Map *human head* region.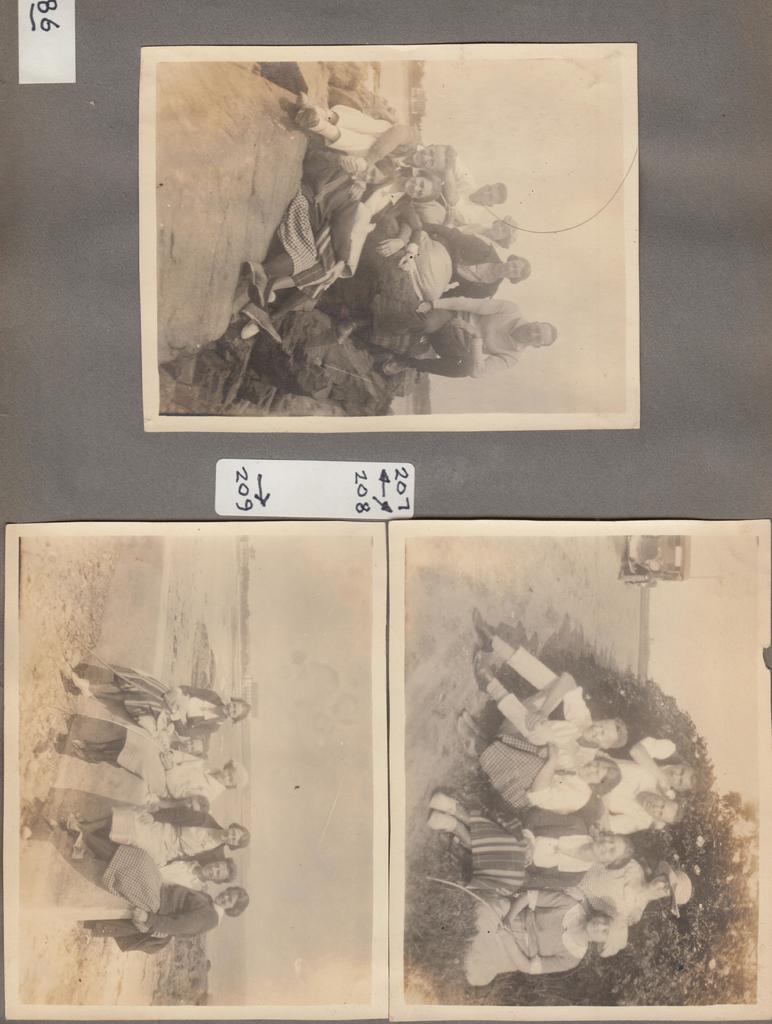
Mapped to [219,820,251,850].
